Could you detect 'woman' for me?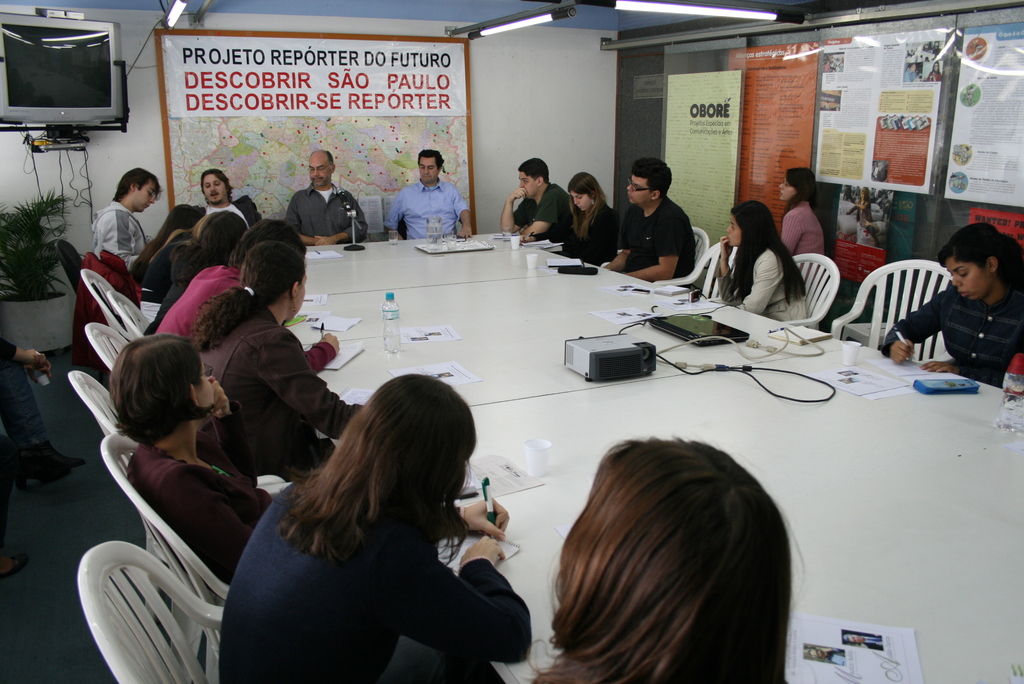
Detection result: select_region(214, 356, 525, 681).
